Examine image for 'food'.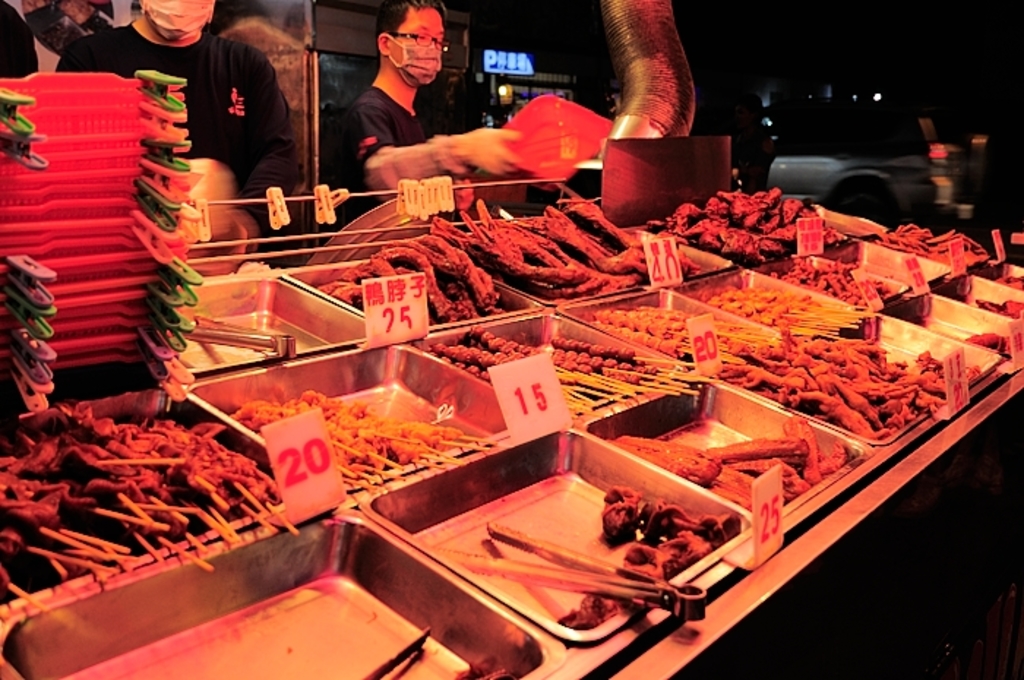
Examination result: region(227, 377, 461, 480).
